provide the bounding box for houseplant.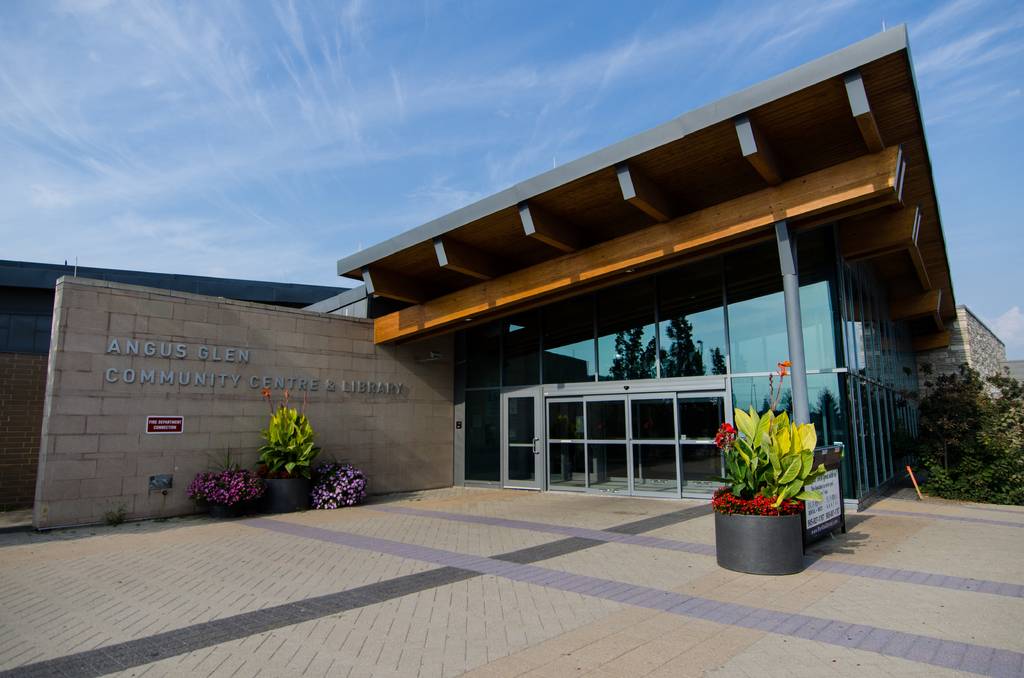
bbox=[713, 365, 823, 585].
